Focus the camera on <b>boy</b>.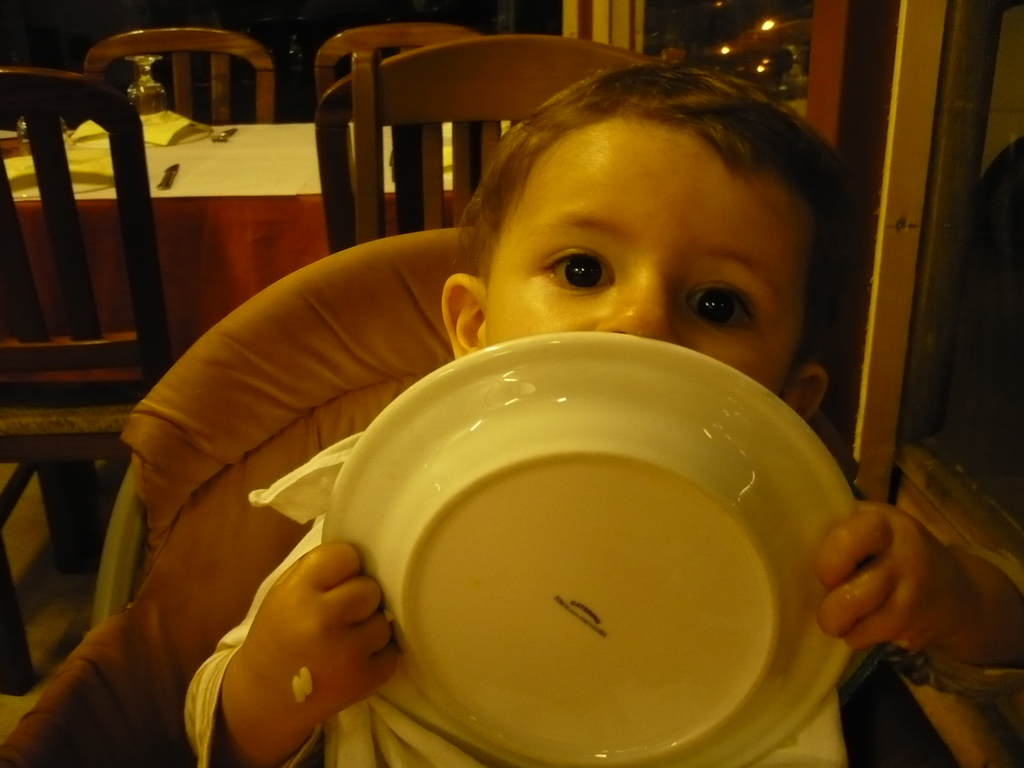
Focus region: <region>183, 70, 1023, 767</region>.
